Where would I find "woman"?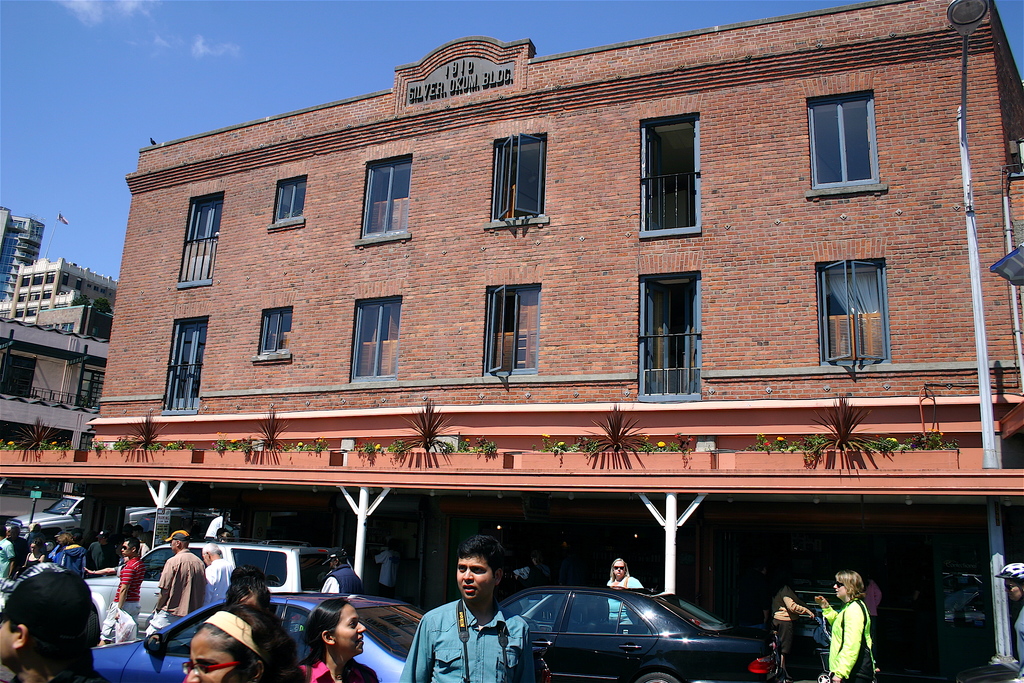
At {"left": 812, "top": 574, "right": 879, "bottom": 682}.
